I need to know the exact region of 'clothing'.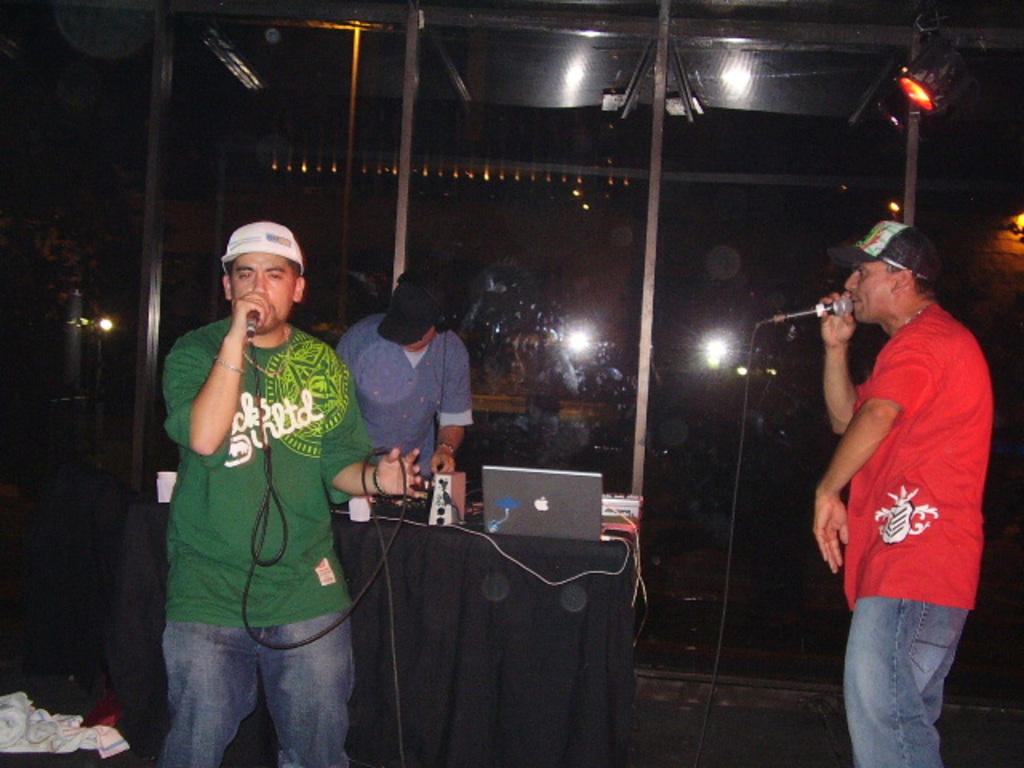
Region: detection(330, 312, 470, 498).
